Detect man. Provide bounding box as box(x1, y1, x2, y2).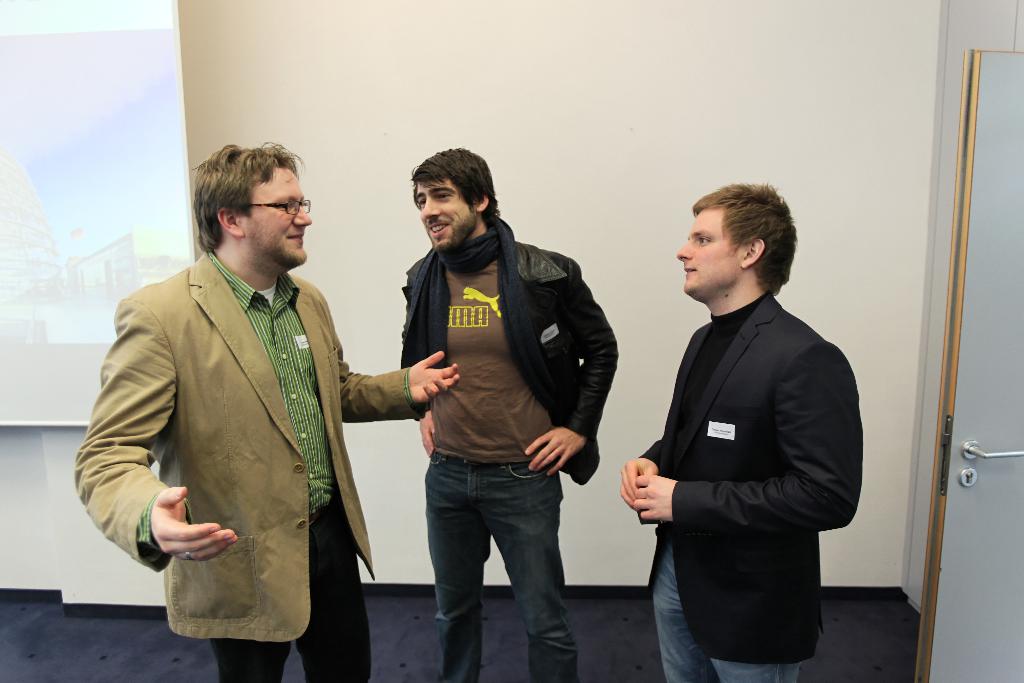
box(68, 136, 459, 682).
